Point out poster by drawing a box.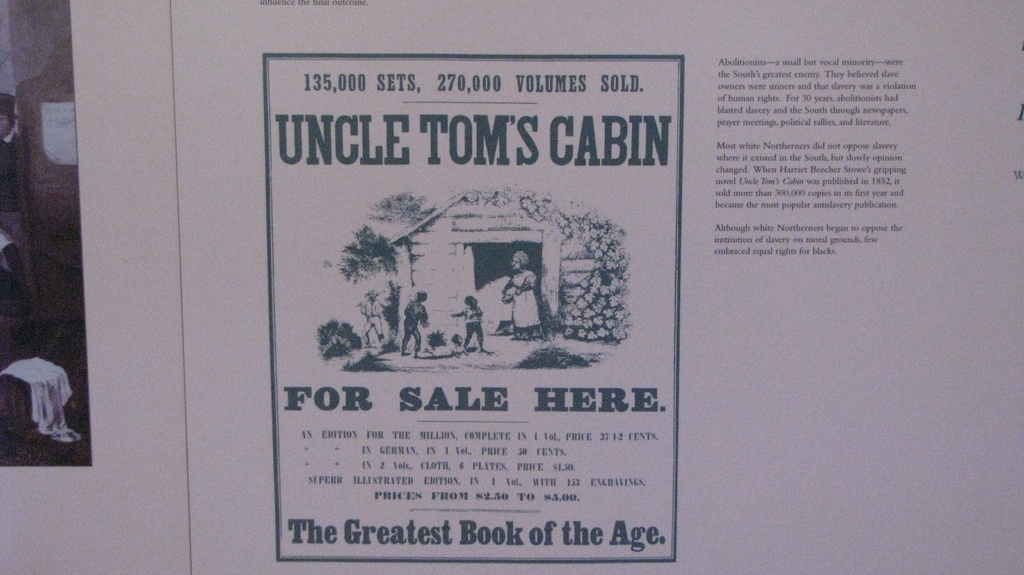
0/0/1023/574.
